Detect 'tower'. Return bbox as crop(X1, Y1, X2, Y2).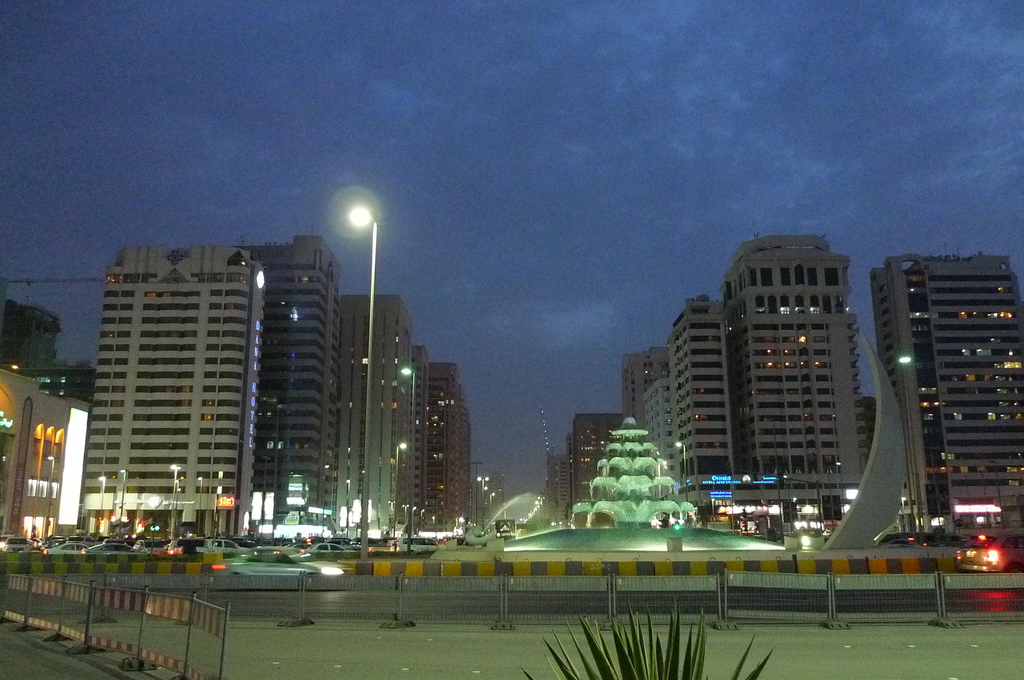
crop(250, 241, 342, 511).
